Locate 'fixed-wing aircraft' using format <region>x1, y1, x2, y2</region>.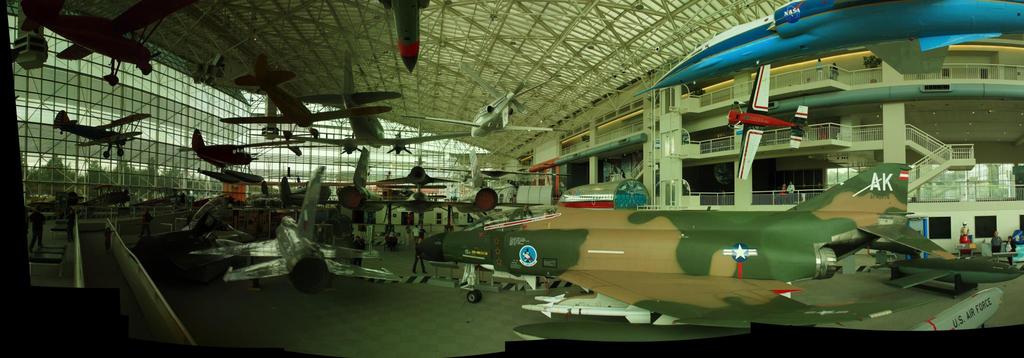
<region>378, 0, 433, 74</region>.
